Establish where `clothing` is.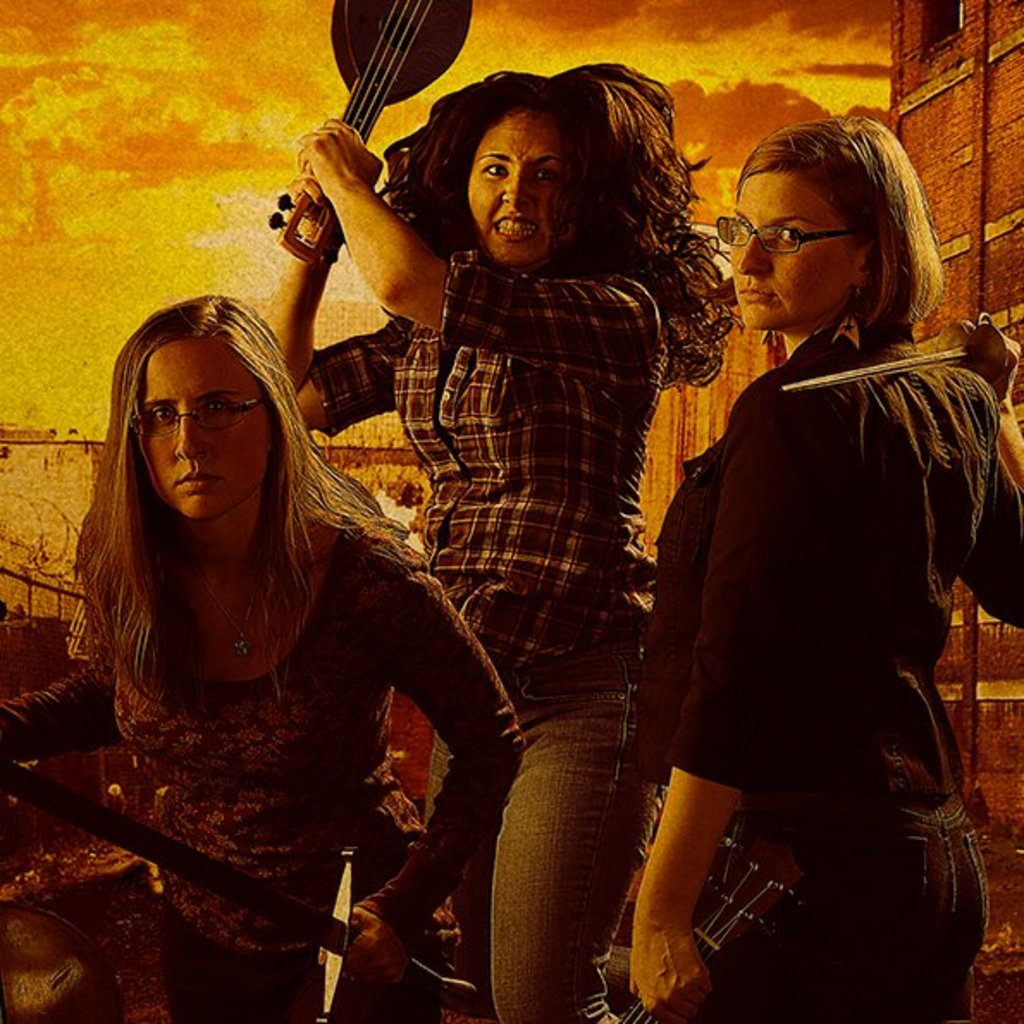
Established at {"left": 628, "top": 317, "right": 1022, "bottom": 1022}.
